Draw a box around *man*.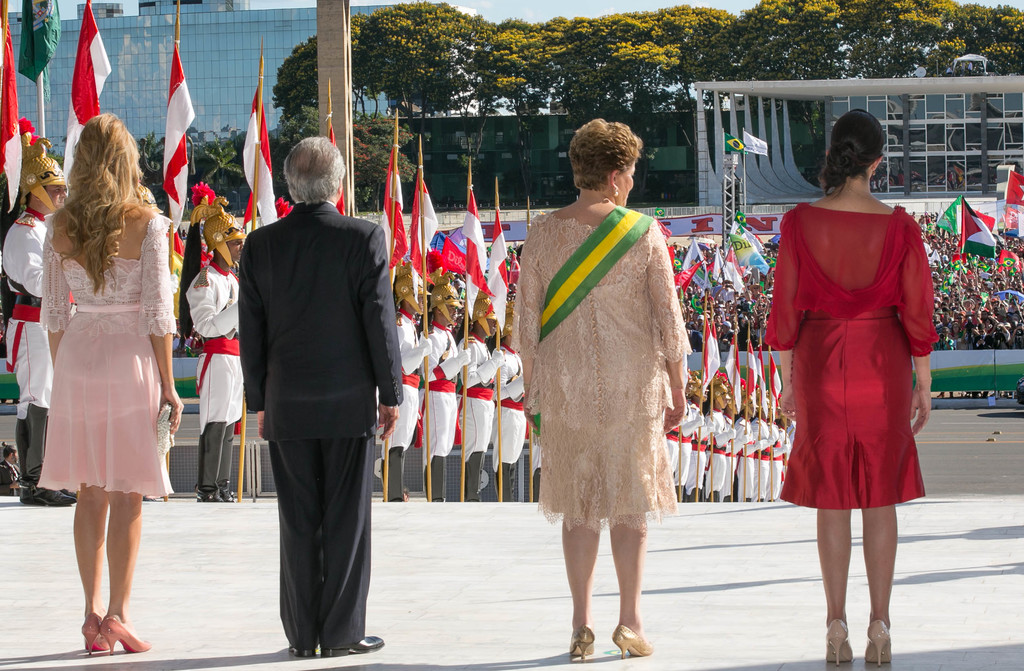
locate(186, 212, 247, 502).
